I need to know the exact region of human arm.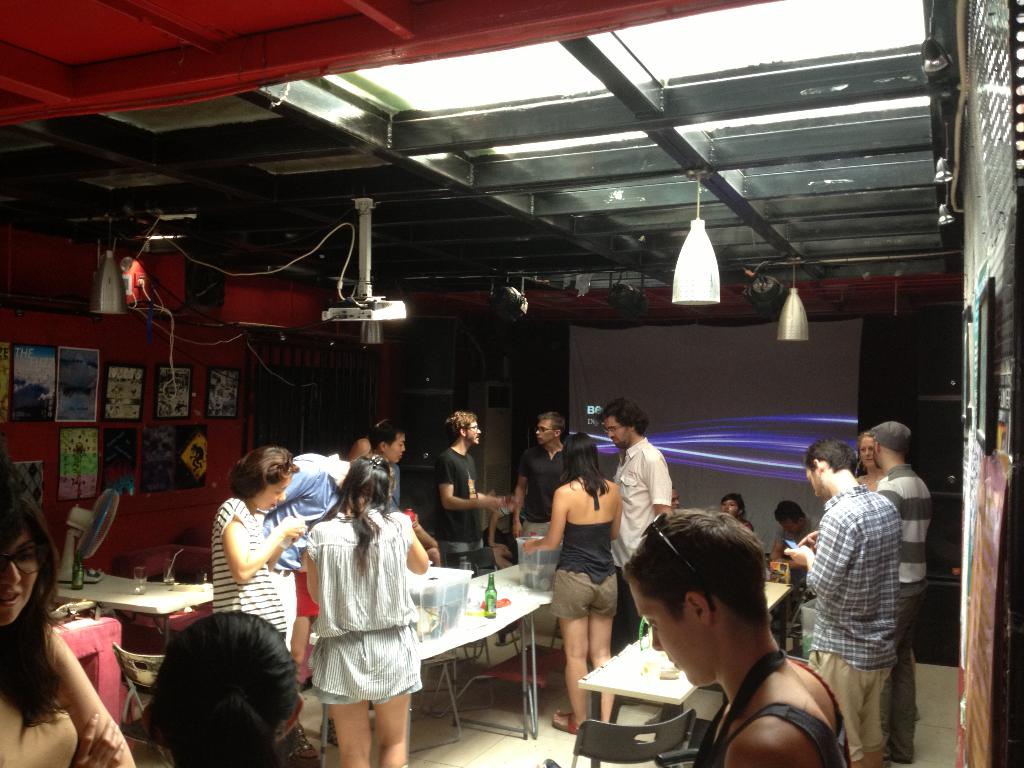
Region: (x1=389, y1=511, x2=425, y2=573).
